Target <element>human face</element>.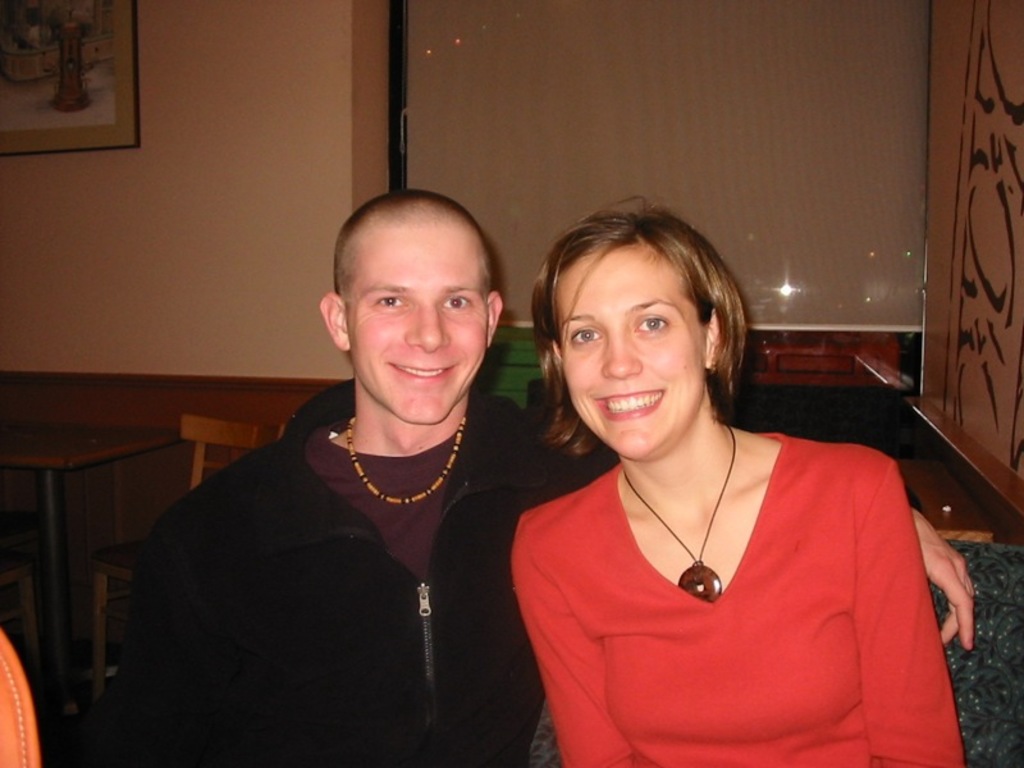
Target region: 351 242 489 426.
